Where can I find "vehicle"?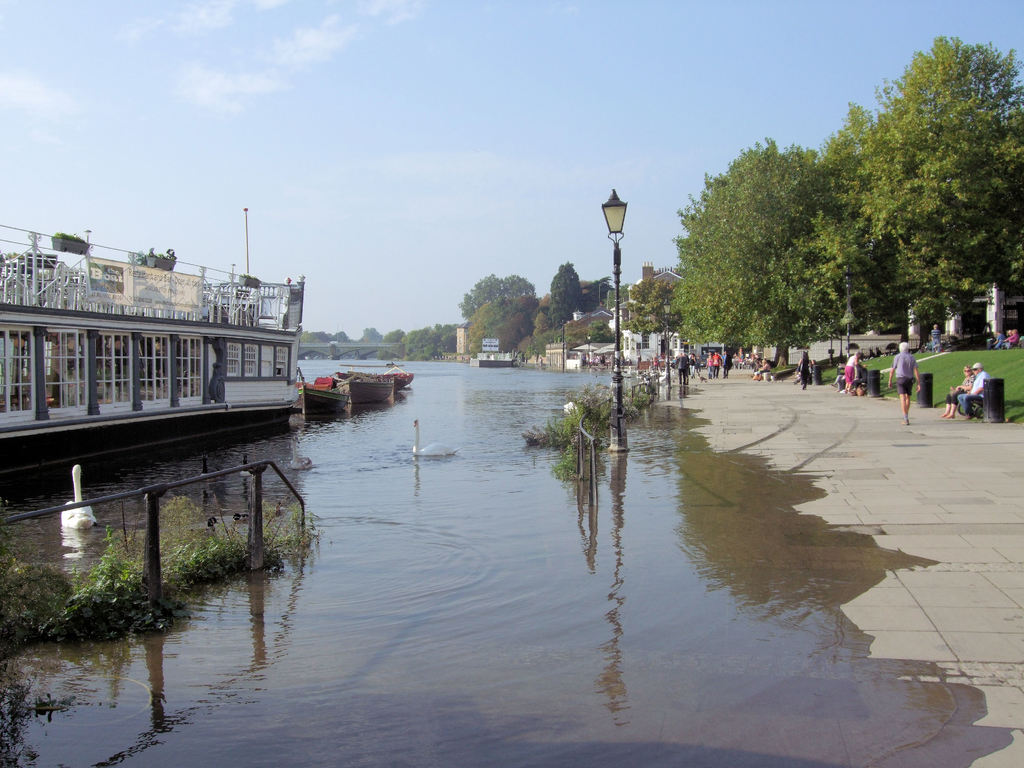
You can find it at {"x1": 340, "y1": 374, "x2": 407, "y2": 403}.
